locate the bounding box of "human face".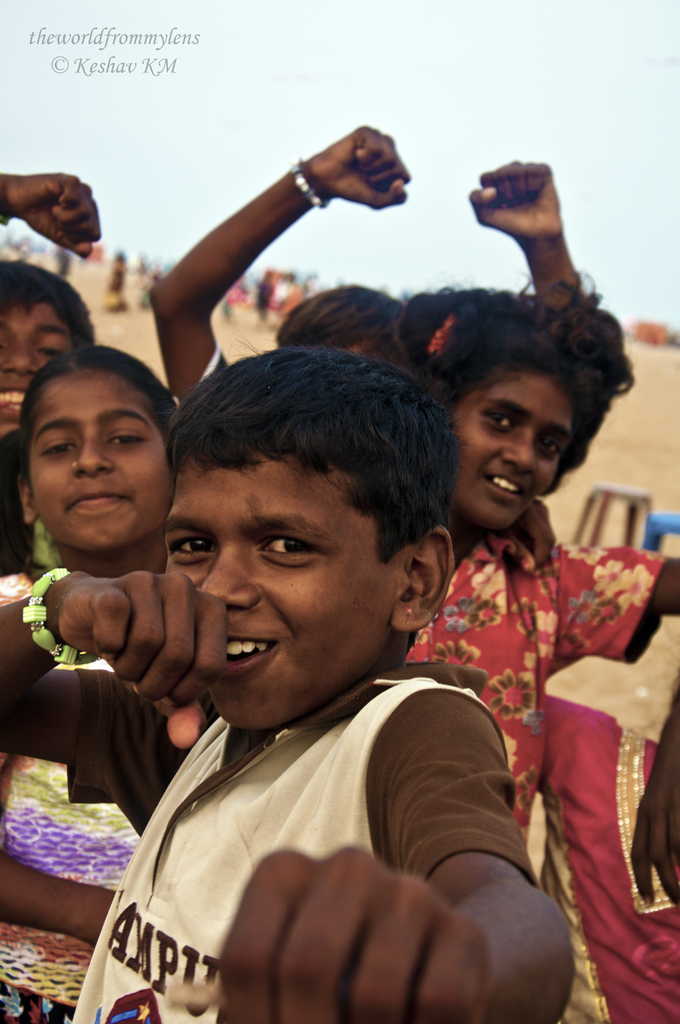
Bounding box: pyautogui.locateOnScreen(151, 442, 403, 744).
